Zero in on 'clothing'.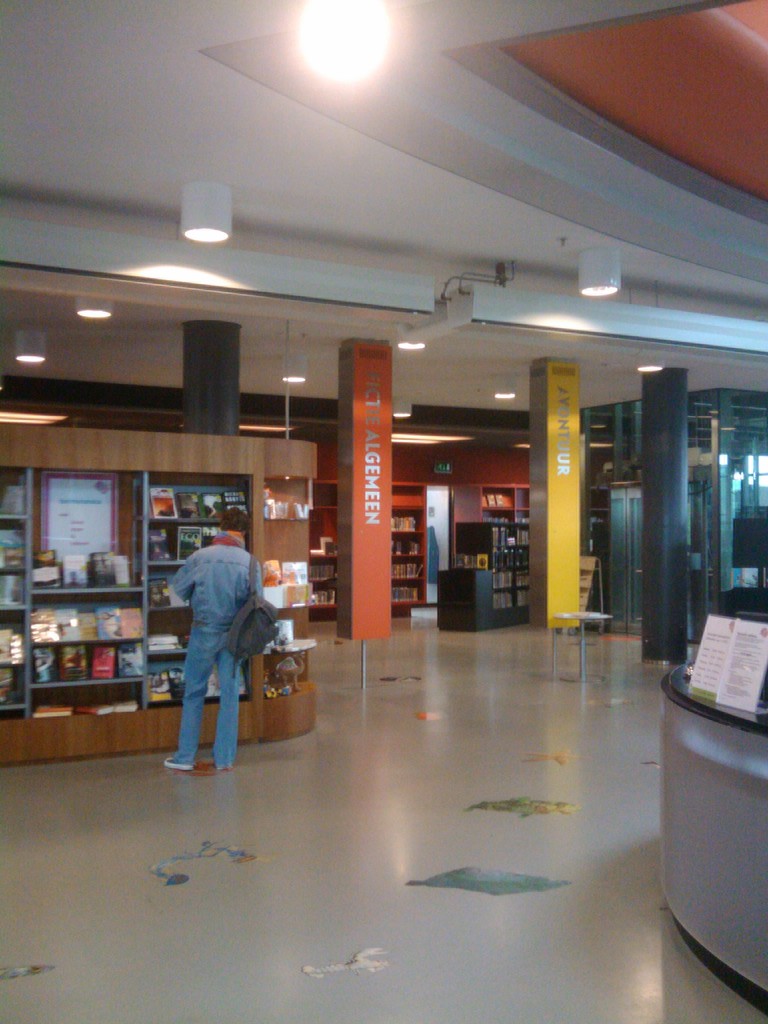
Zeroed in: x1=172 y1=531 x2=262 y2=766.
